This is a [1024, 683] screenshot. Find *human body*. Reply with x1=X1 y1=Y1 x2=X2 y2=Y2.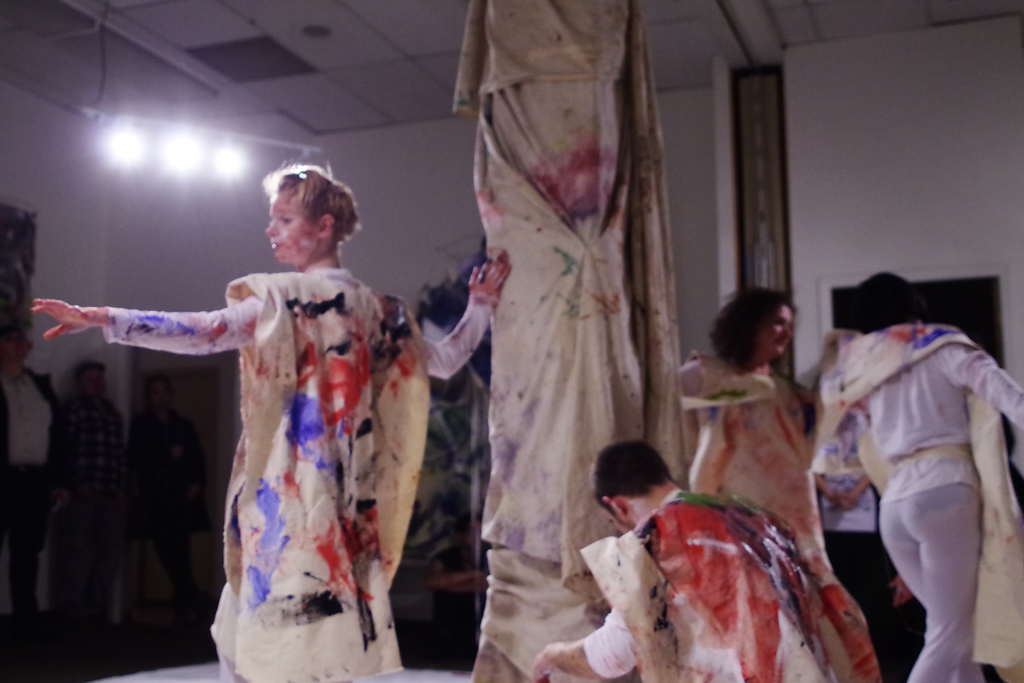
x1=453 y1=0 x2=682 y2=682.
